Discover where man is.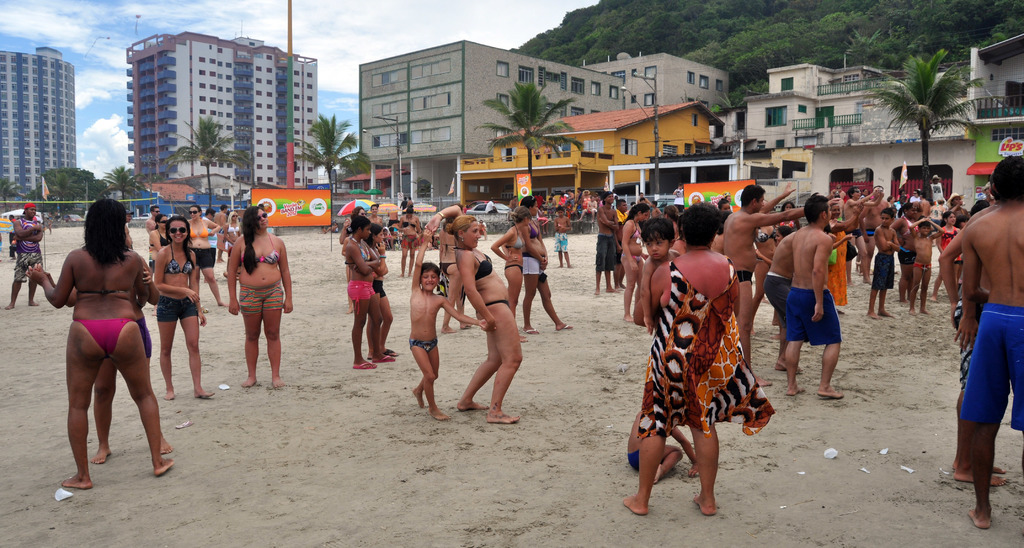
Discovered at x1=857 y1=185 x2=892 y2=280.
